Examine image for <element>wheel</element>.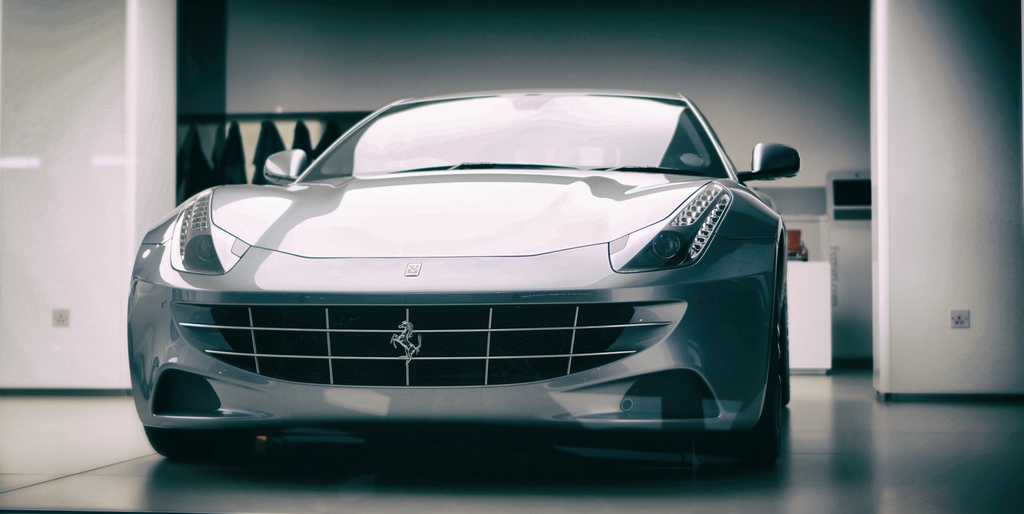
Examination result: 692, 318, 783, 470.
